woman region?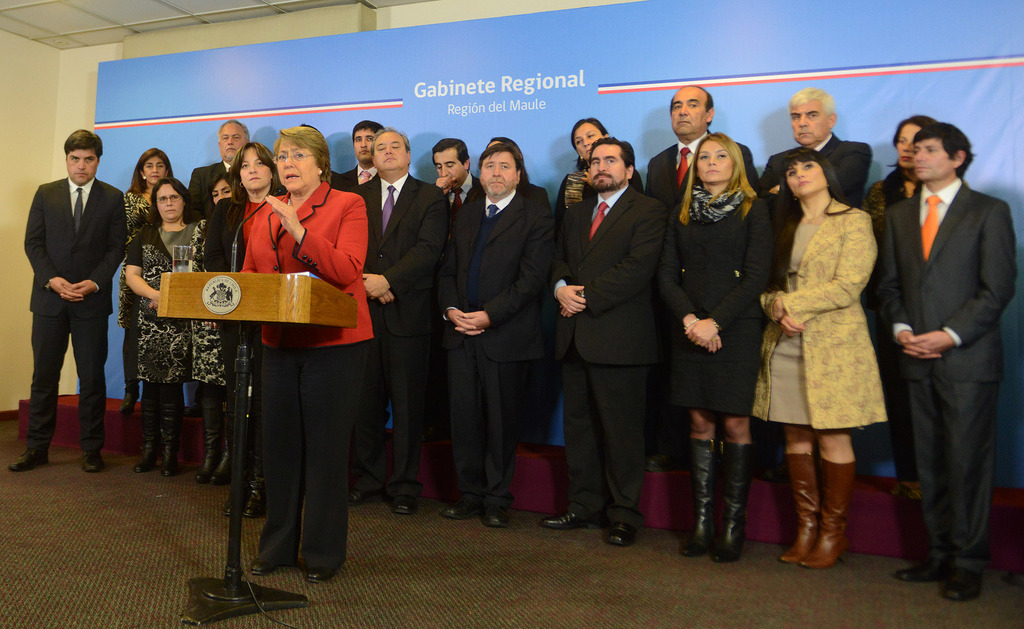
x1=760 y1=134 x2=900 y2=559
